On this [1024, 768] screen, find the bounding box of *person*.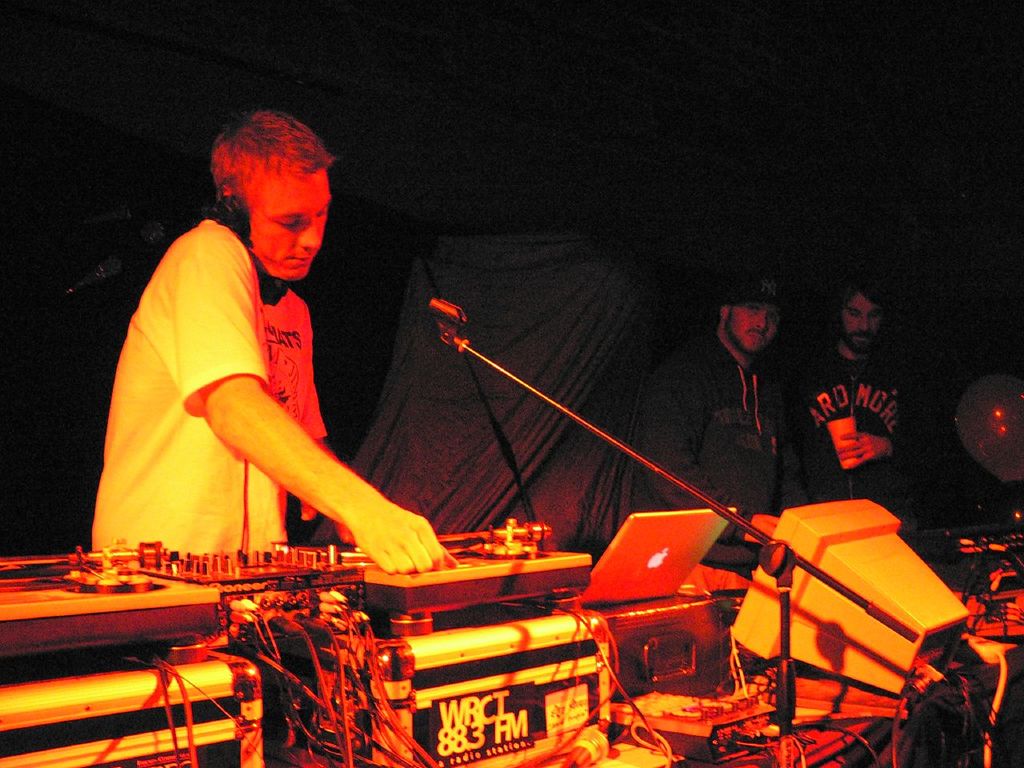
Bounding box: x1=637, y1=258, x2=810, y2=556.
